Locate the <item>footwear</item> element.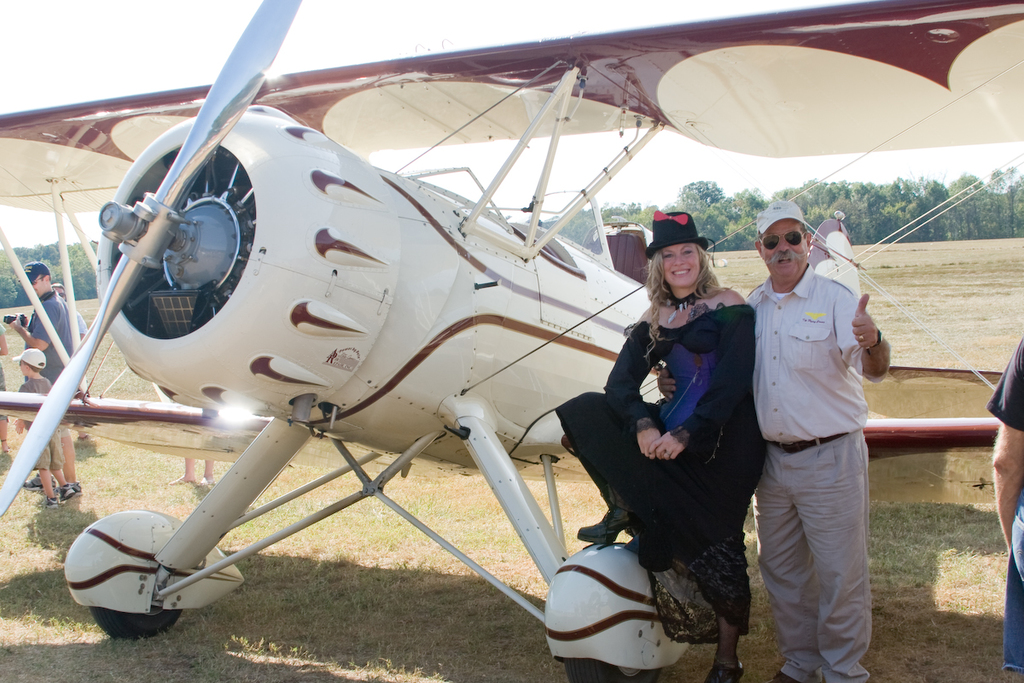
Element bbox: crop(44, 493, 61, 509).
